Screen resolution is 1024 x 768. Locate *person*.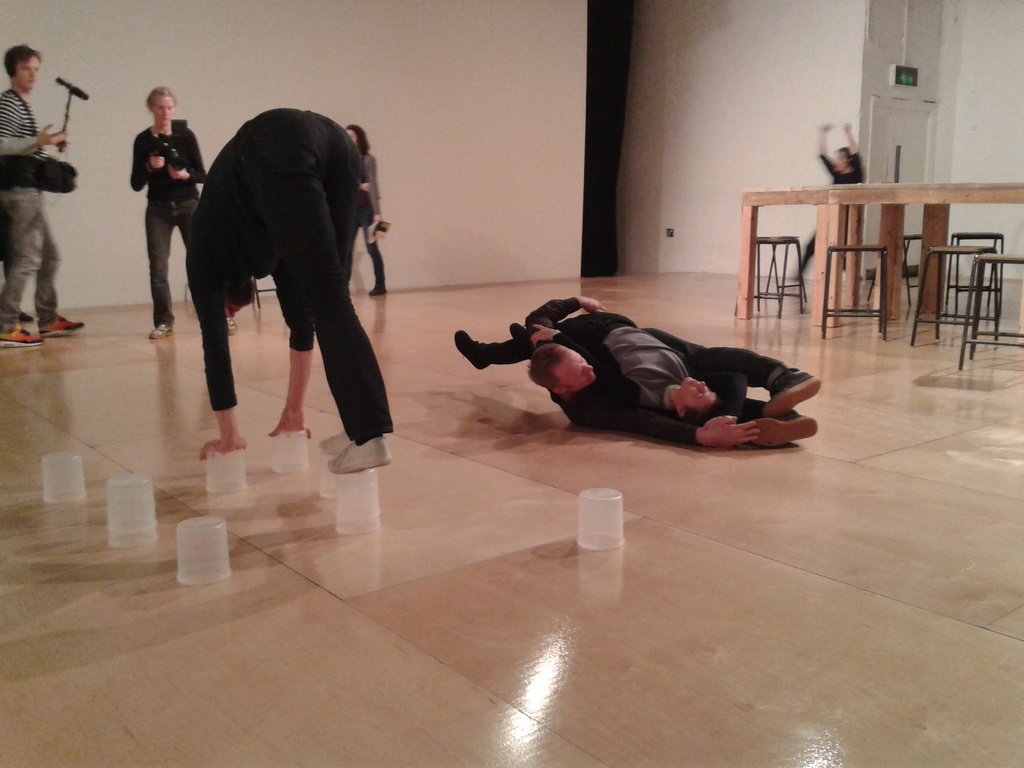
box(173, 63, 396, 458).
